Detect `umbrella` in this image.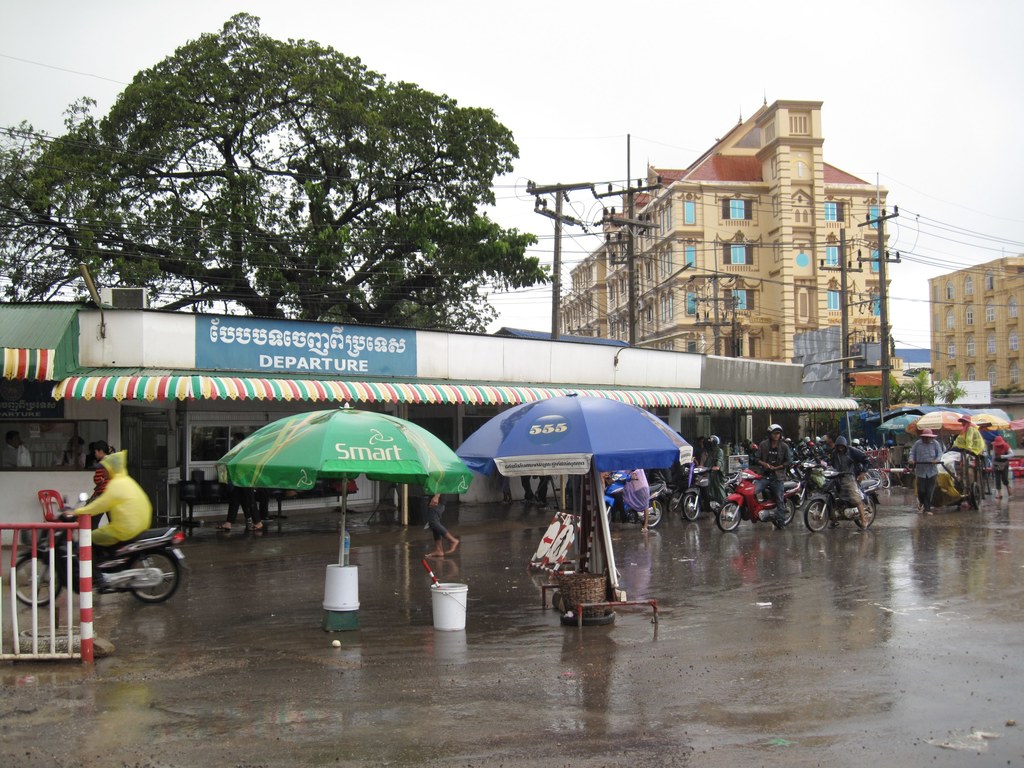
Detection: box=[218, 404, 474, 573].
